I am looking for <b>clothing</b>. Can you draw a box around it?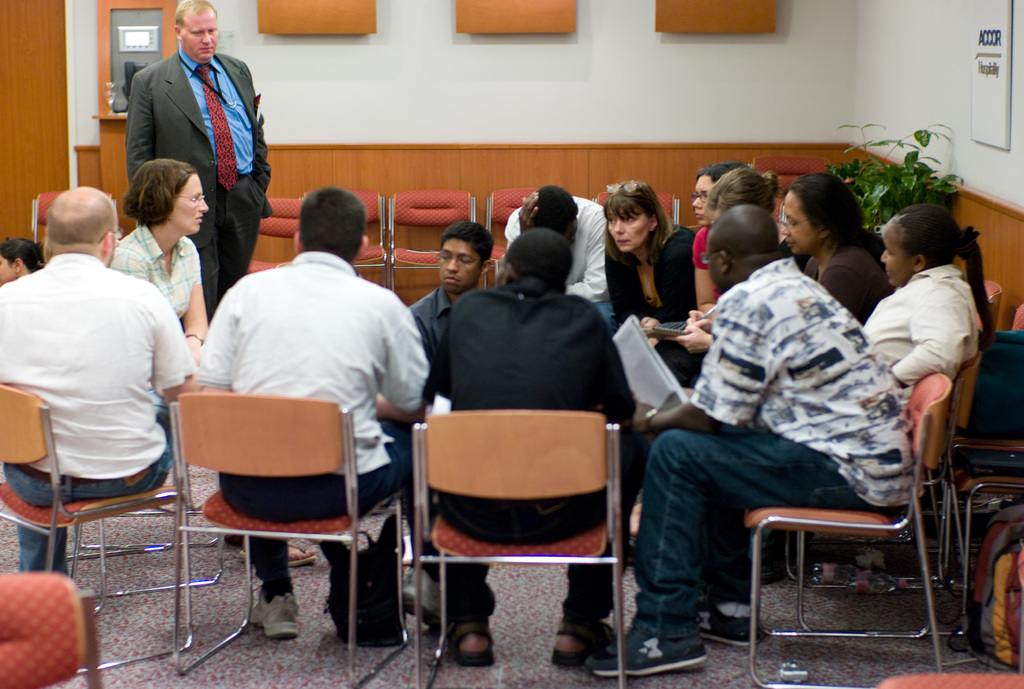
Sure, the bounding box is box=[855, 266, 982, 396].
